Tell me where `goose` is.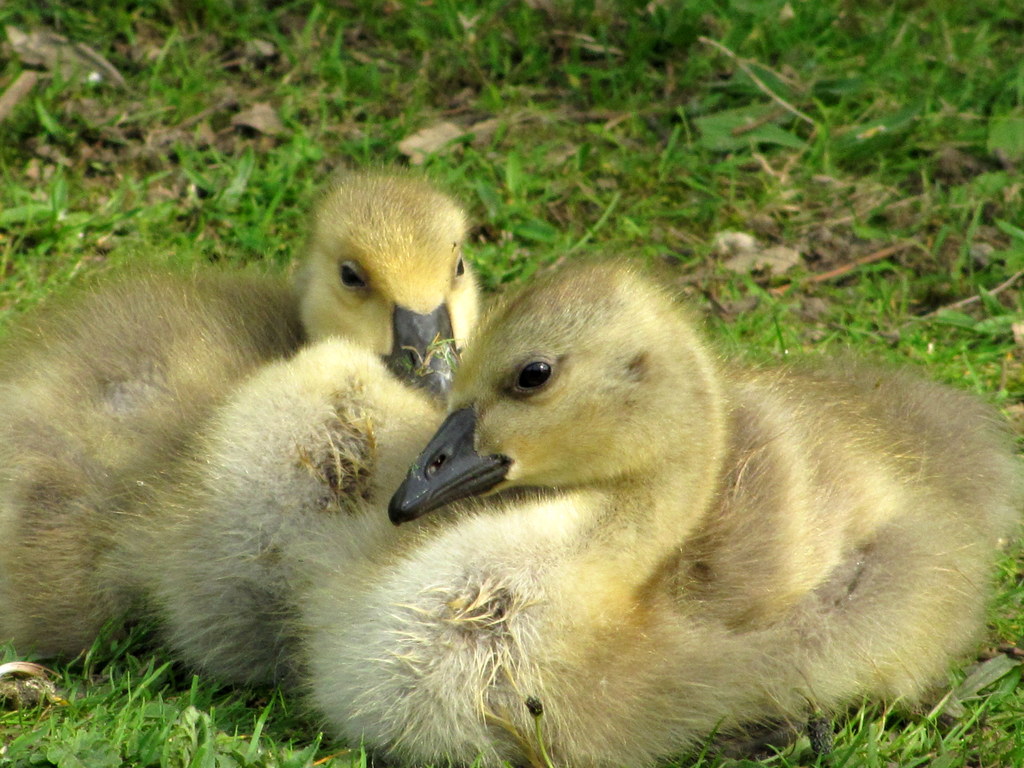
`goose` is at 285, 250, 994, 764.
